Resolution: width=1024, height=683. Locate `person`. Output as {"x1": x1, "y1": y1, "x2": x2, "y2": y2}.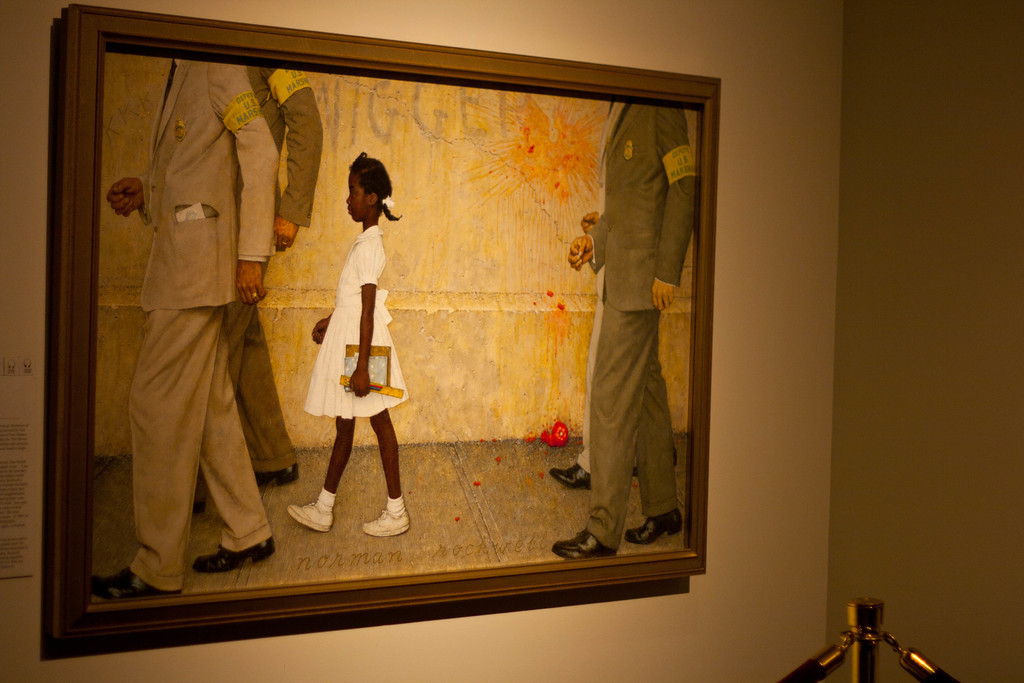
{"x1": 292, "y1": 152, "x2": 405, "y2": 539}.
